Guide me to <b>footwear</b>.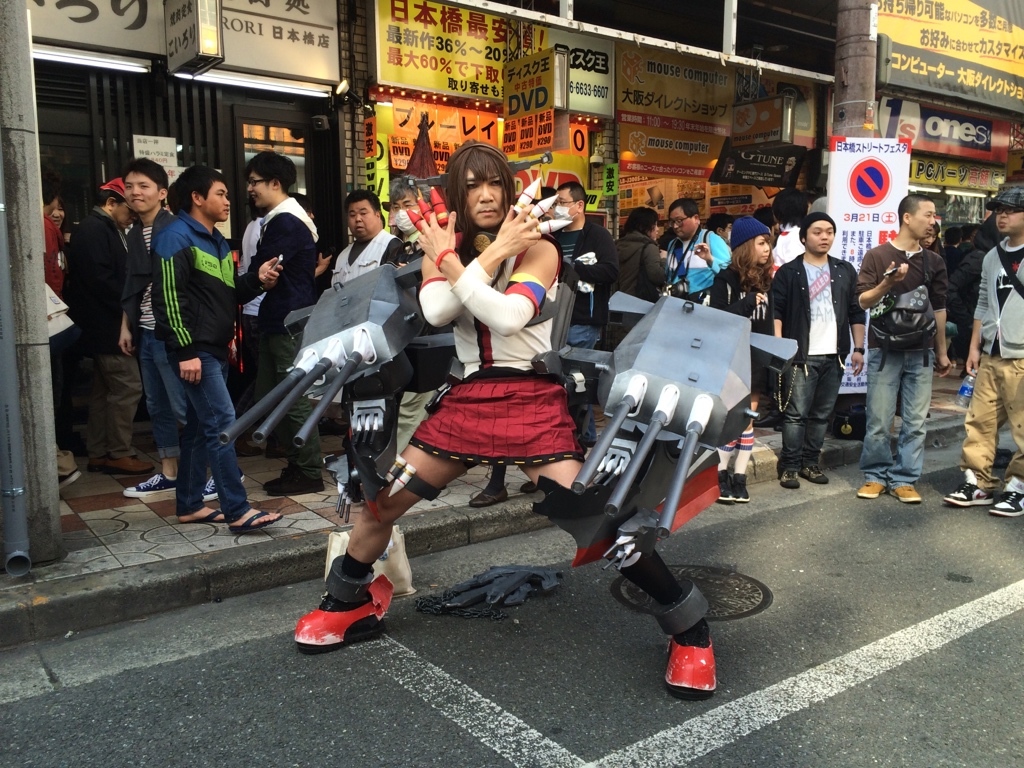
Guidance: [x1=716, y1=468, x2=748, y2=502].
